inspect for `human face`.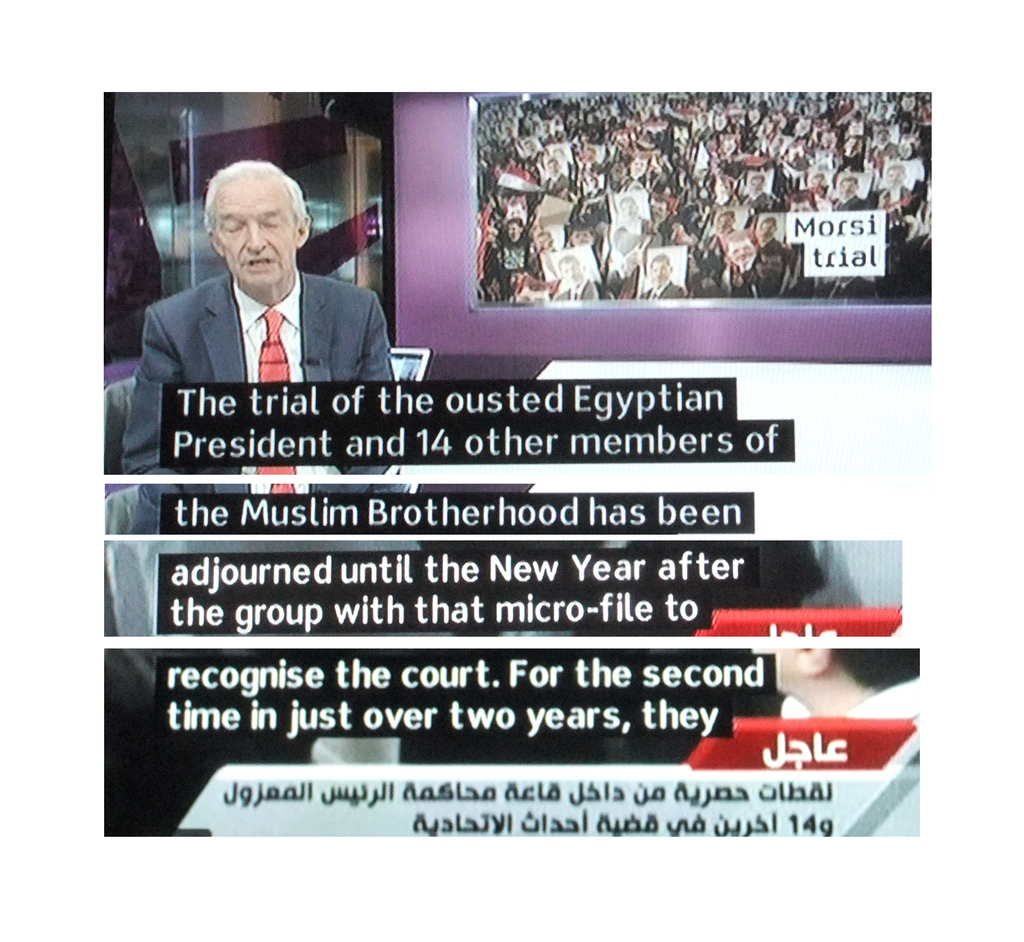
Inspection: <region>649, 261, 667, 285</region>.
